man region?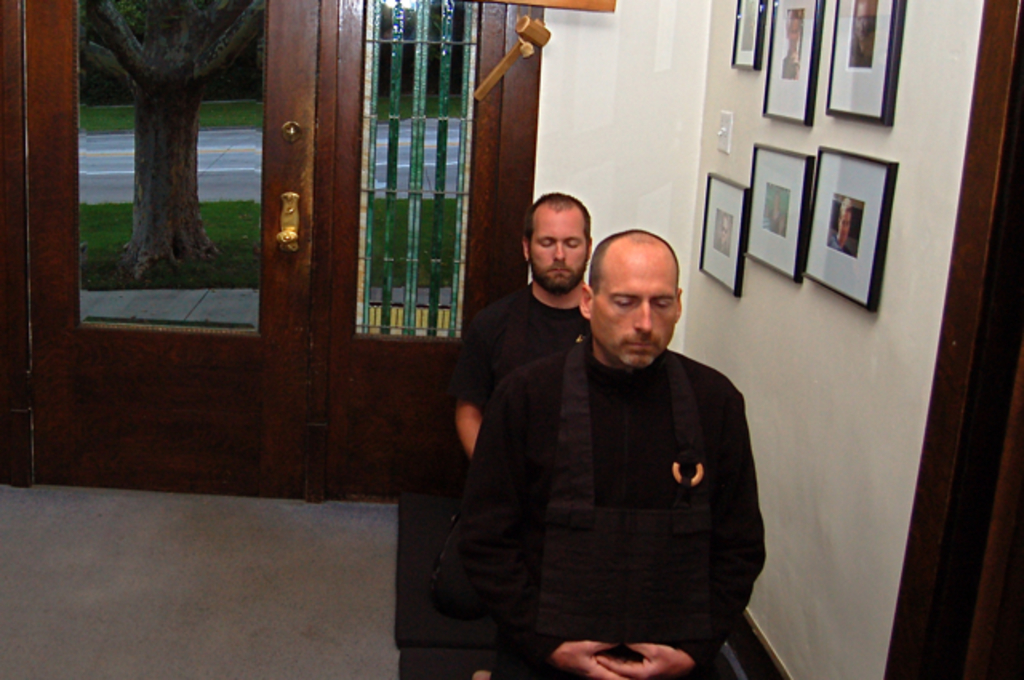
crop(442, 190, 582, 450)
